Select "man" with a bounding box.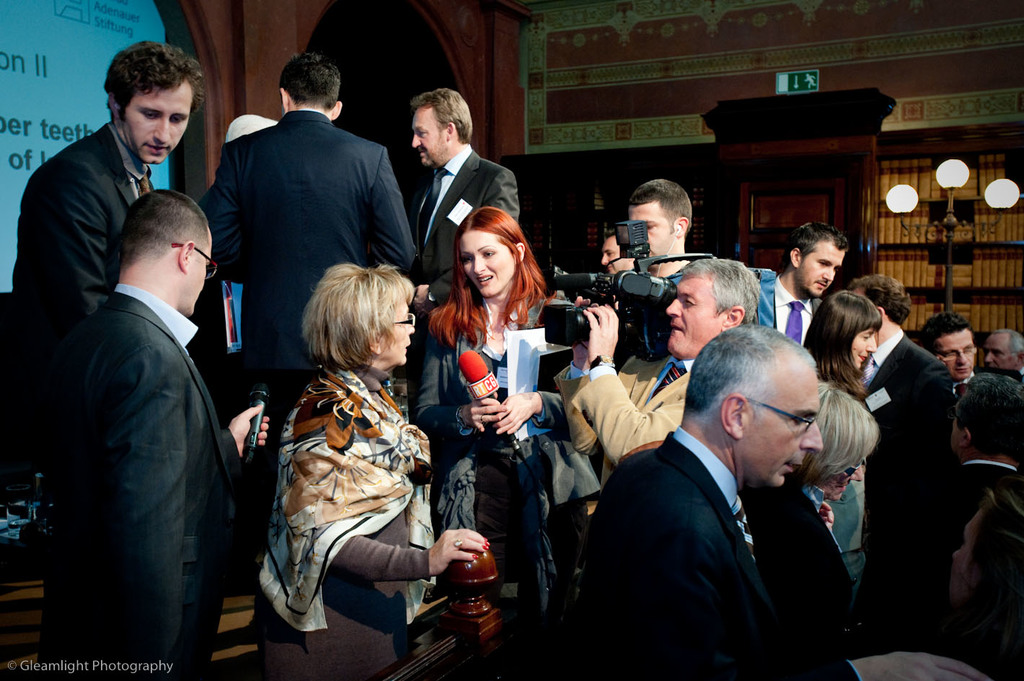
rect(195, 37, 430, 640).
